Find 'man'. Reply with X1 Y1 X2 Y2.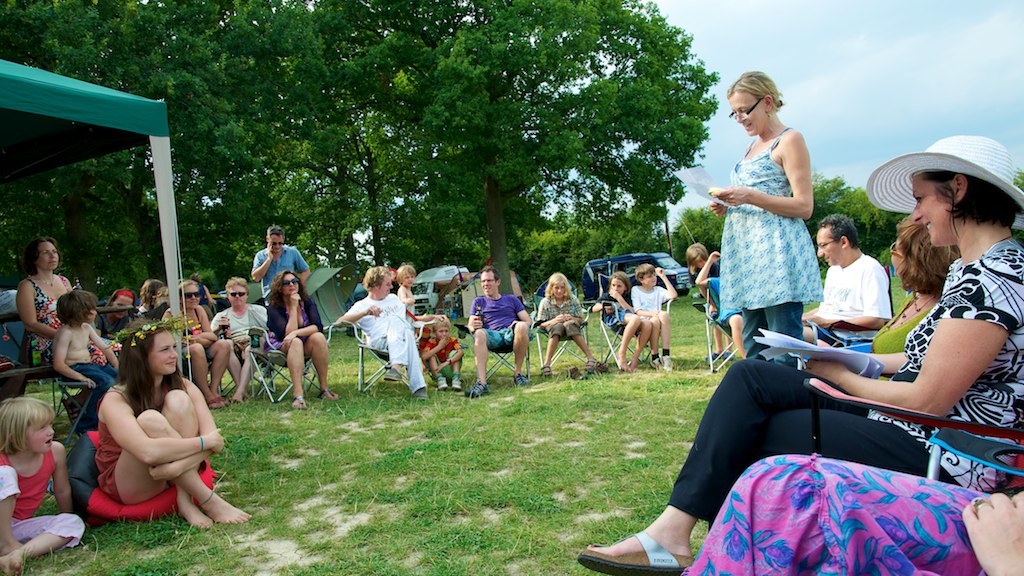
248 225 310 306.
